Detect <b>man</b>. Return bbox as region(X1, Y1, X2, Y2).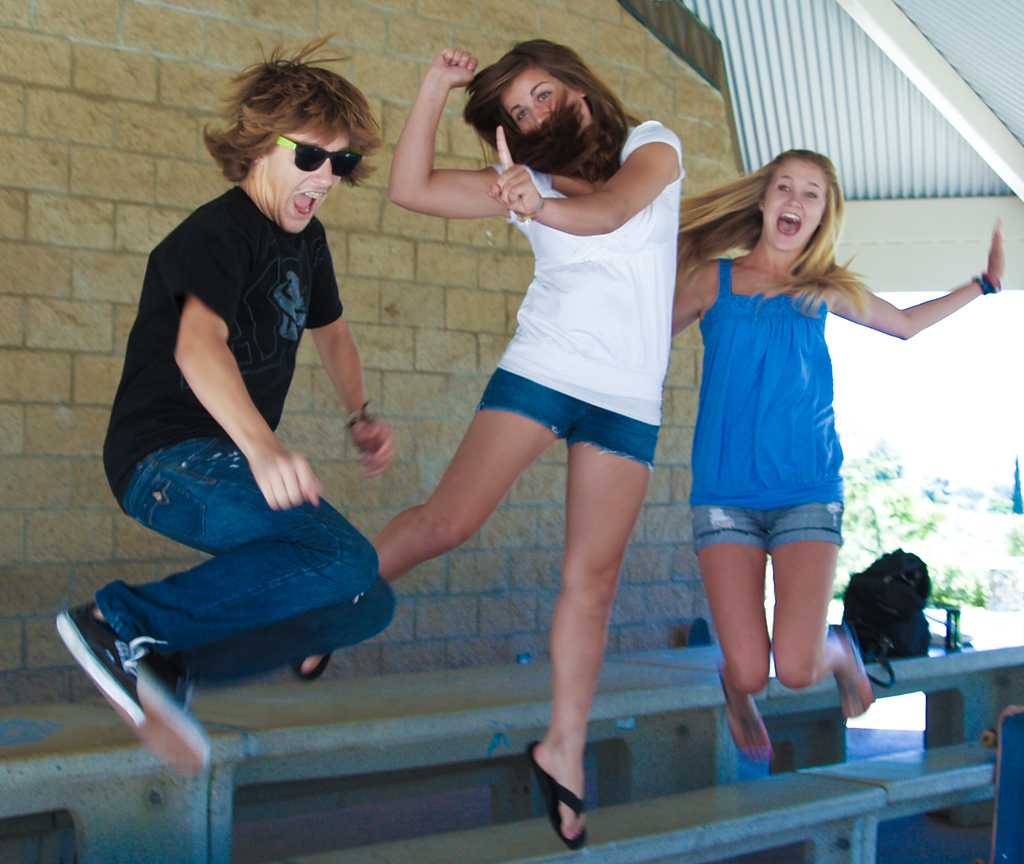
region(78, 97, 427, 730).
